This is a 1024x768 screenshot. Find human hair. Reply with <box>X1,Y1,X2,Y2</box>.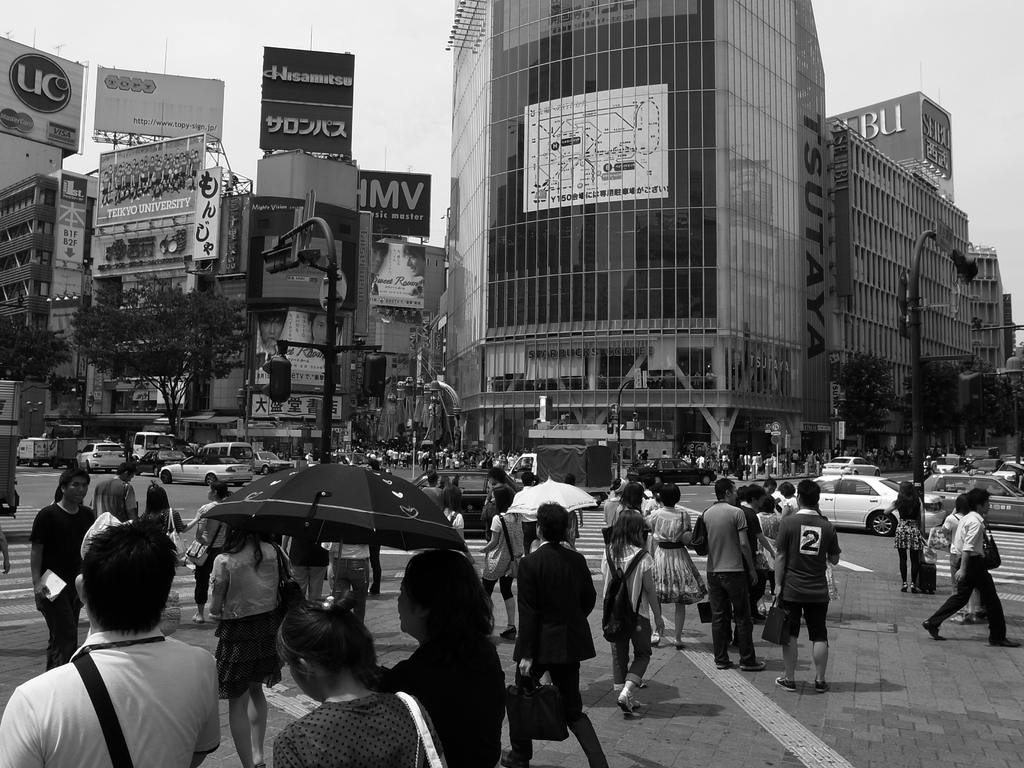
<box>490,486,515,507</box>.
